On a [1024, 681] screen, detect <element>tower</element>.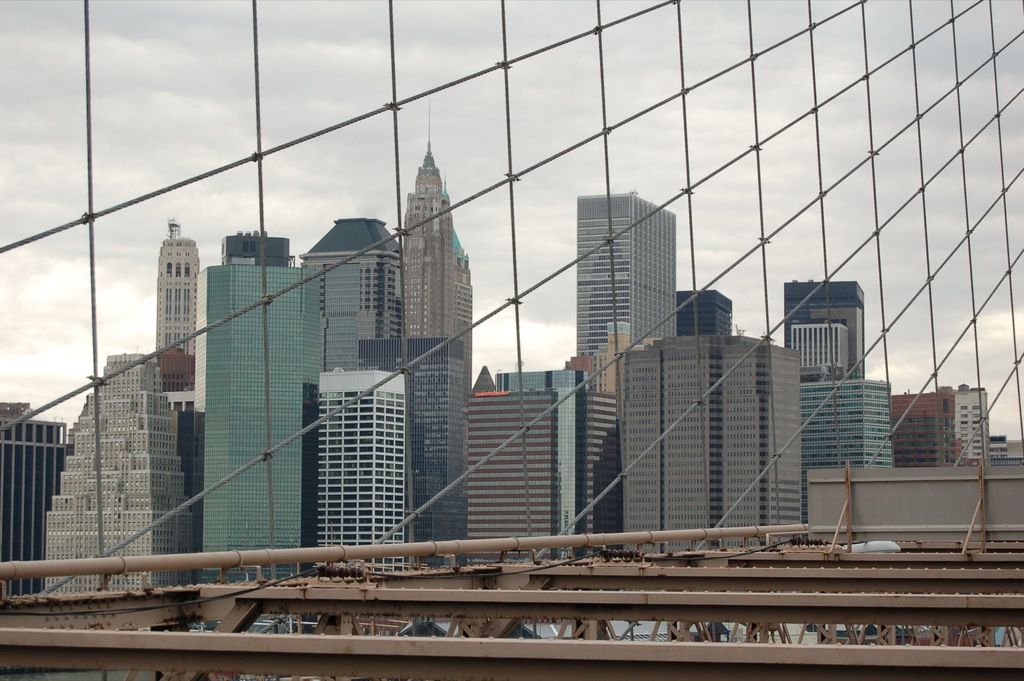
locate(576, 189, 677, 541).
